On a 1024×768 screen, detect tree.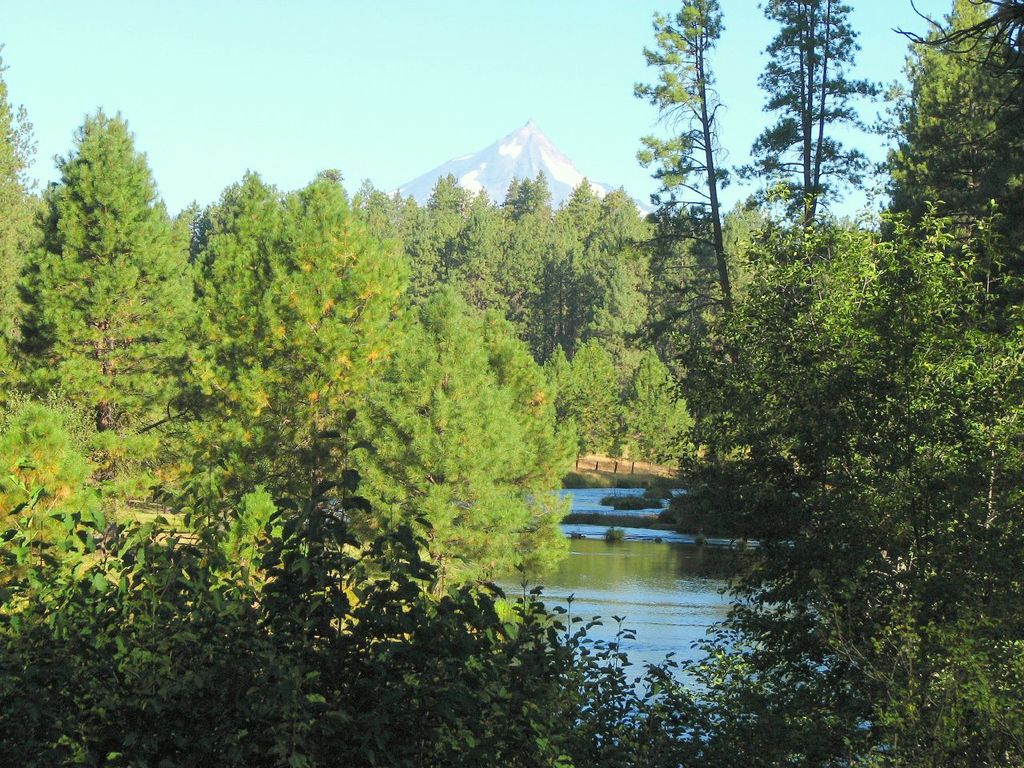
<box>615,354,685,459</box>.
